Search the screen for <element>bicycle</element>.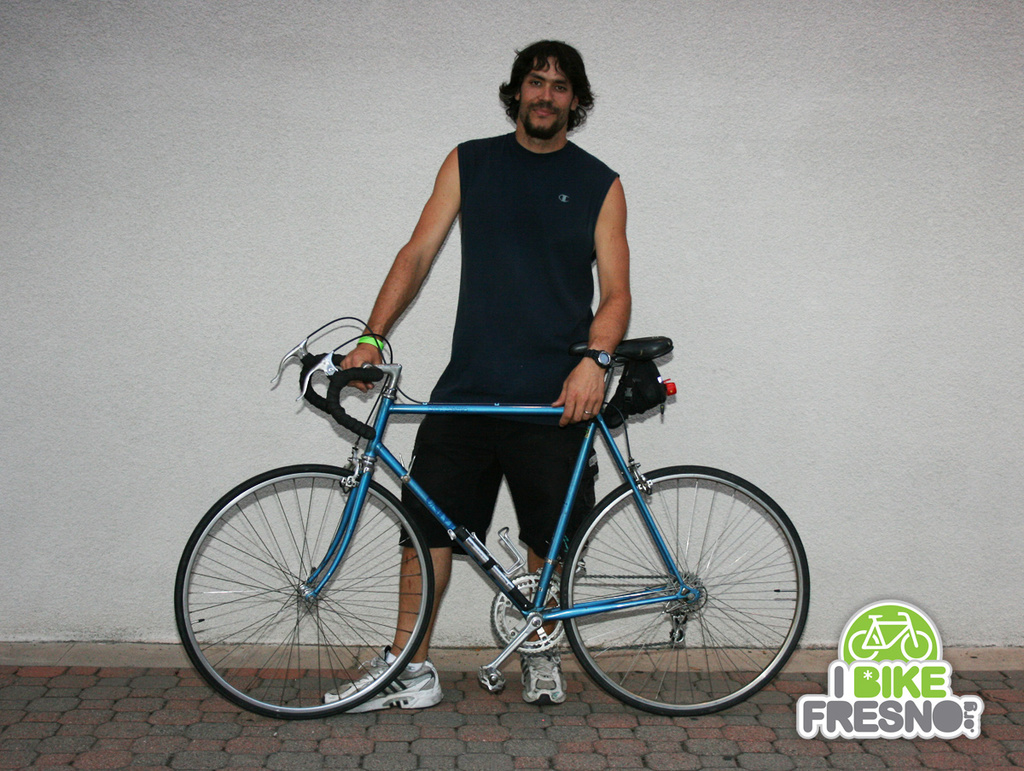
Found at {"left": 169, "top": 313, "right": 812, "bottom": 713}.
